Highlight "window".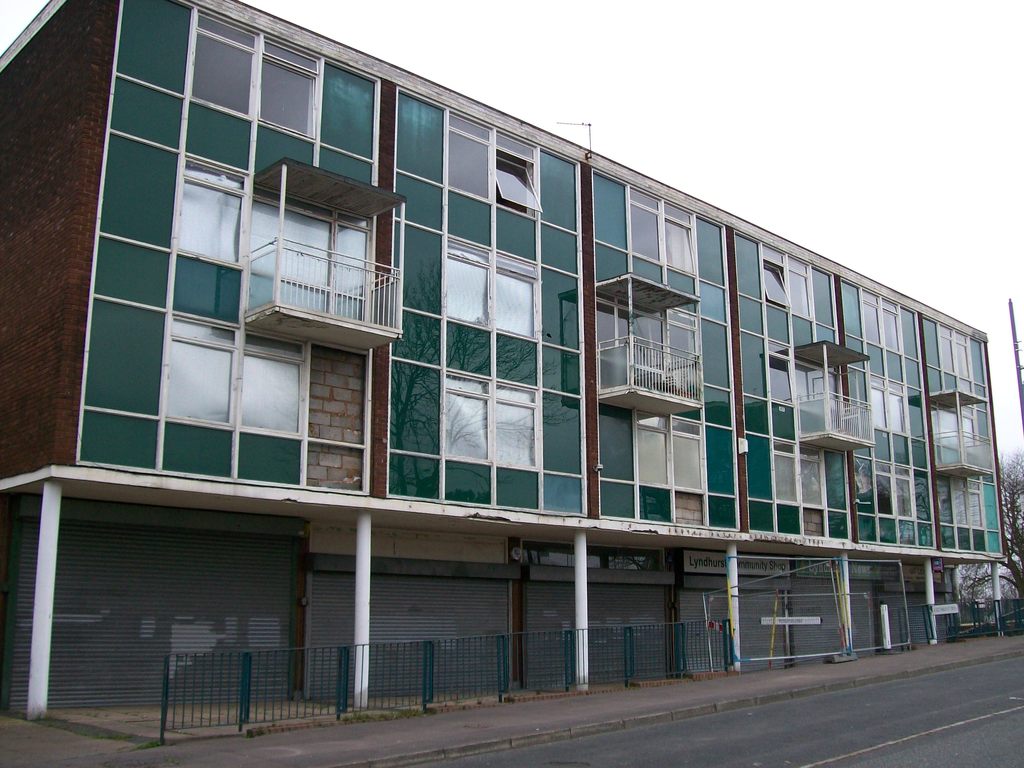
Highlighted region: x1=931 y1=403 x2=981 y2=445.
